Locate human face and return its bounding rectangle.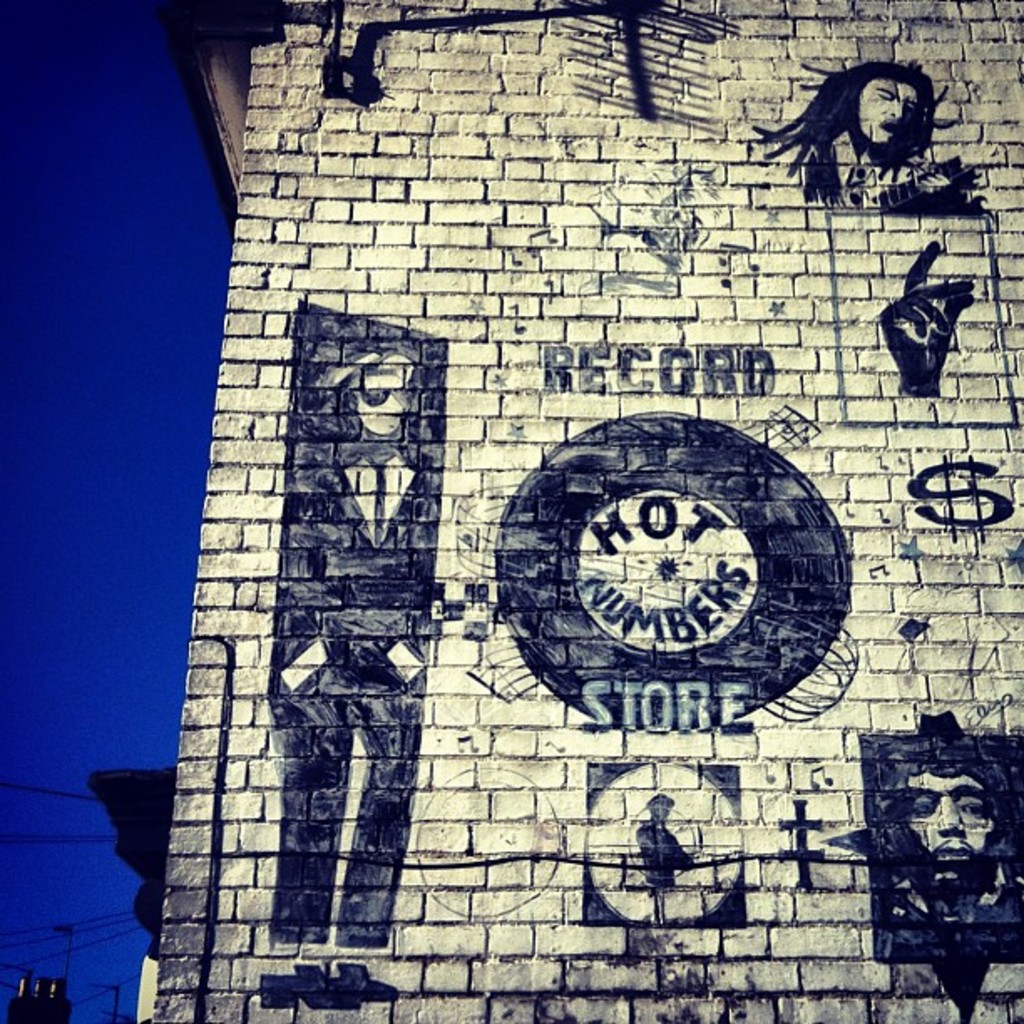
[919, 770, 991, 883].
